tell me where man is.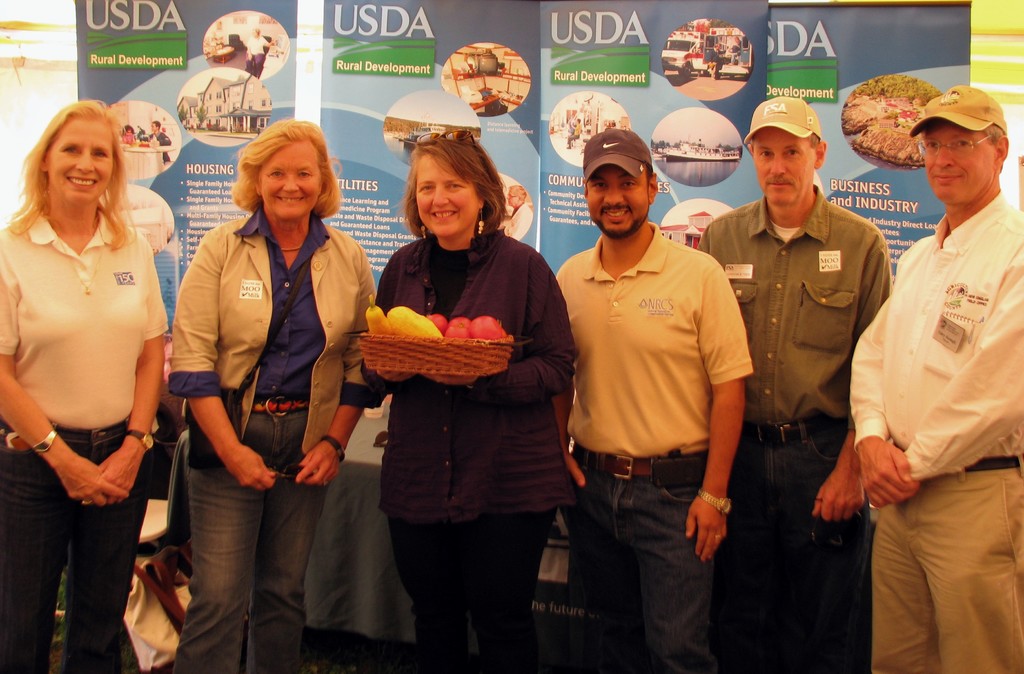
man is at bbox(839, 56, 1020, 664).
